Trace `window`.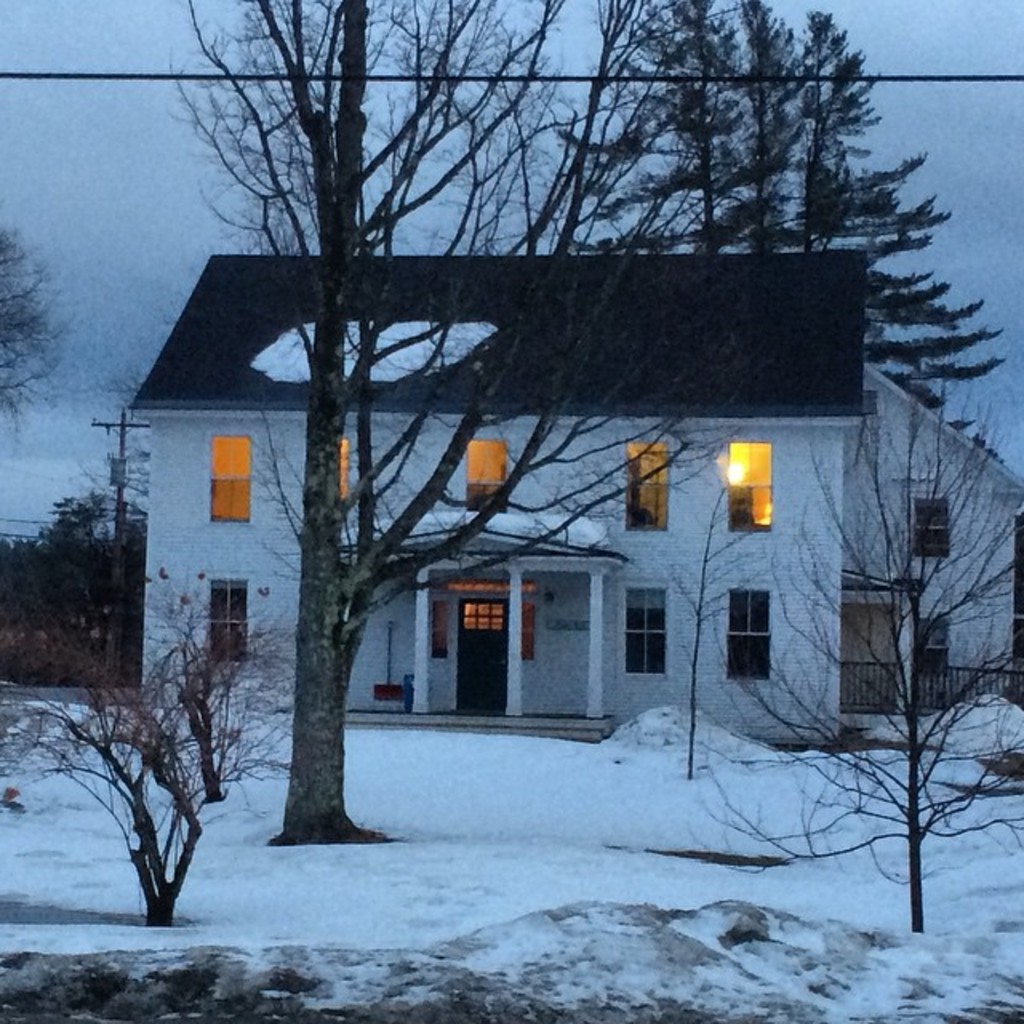
Traced to [630, 590, 664, 677].
